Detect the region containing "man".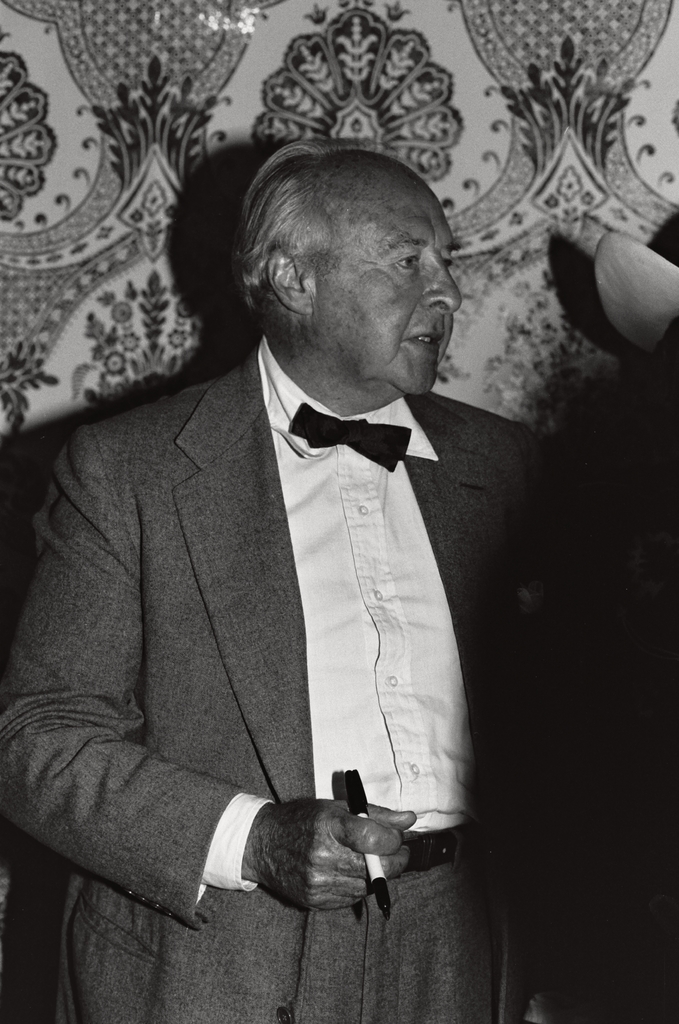
<bbox>0, 142, 599, 1014</bbox>.
